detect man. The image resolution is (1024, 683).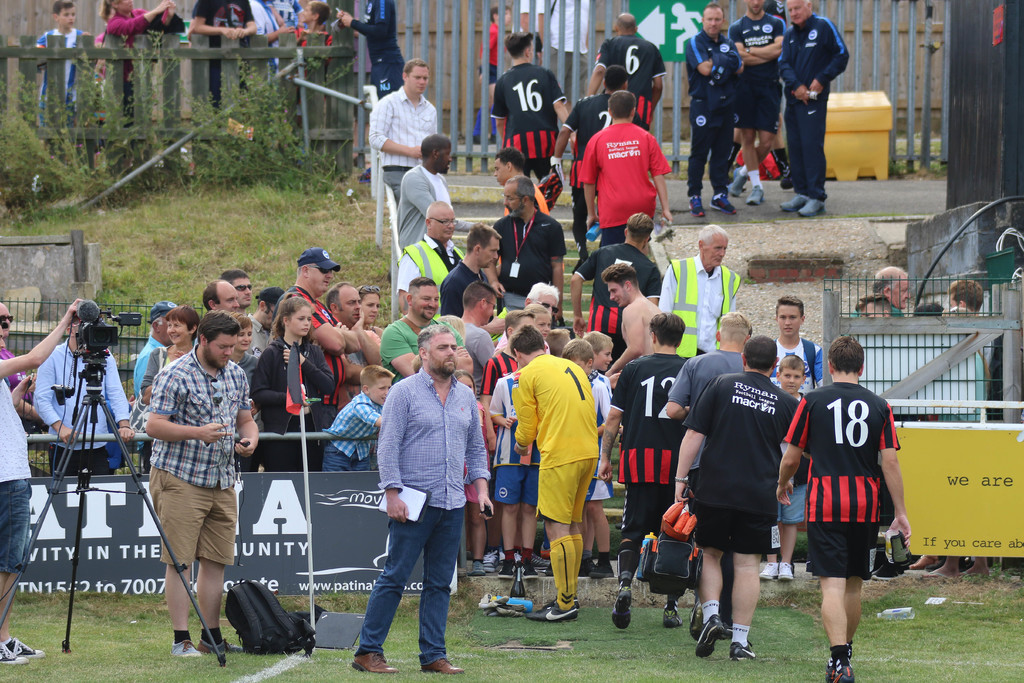
728:0:788:208.
